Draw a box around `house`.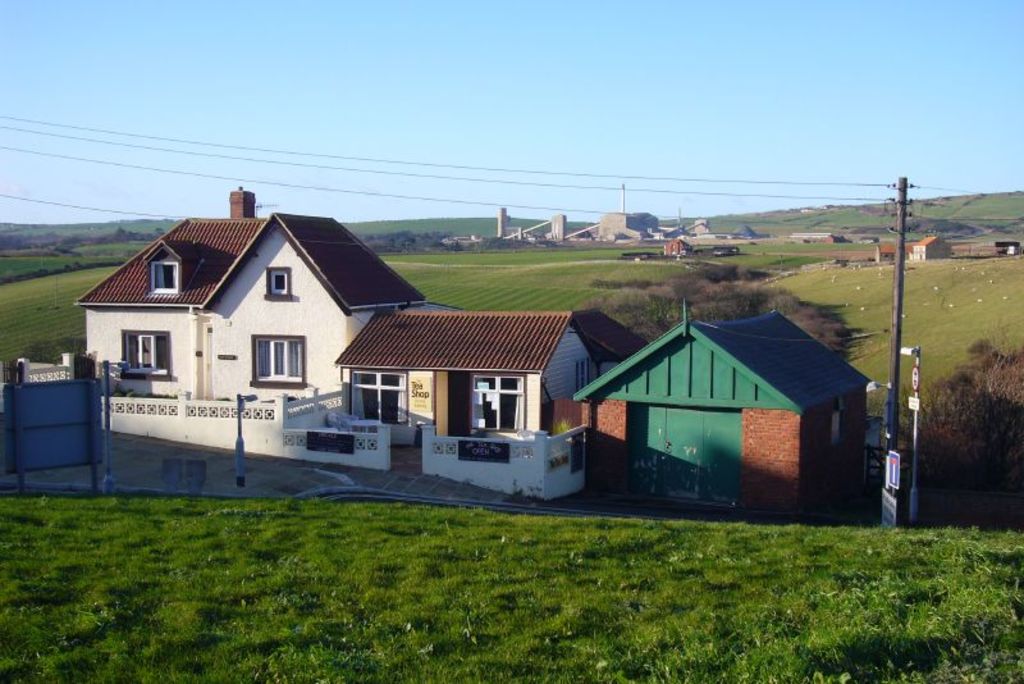
(x1=325, y1=302, x2=644, y2=496).
